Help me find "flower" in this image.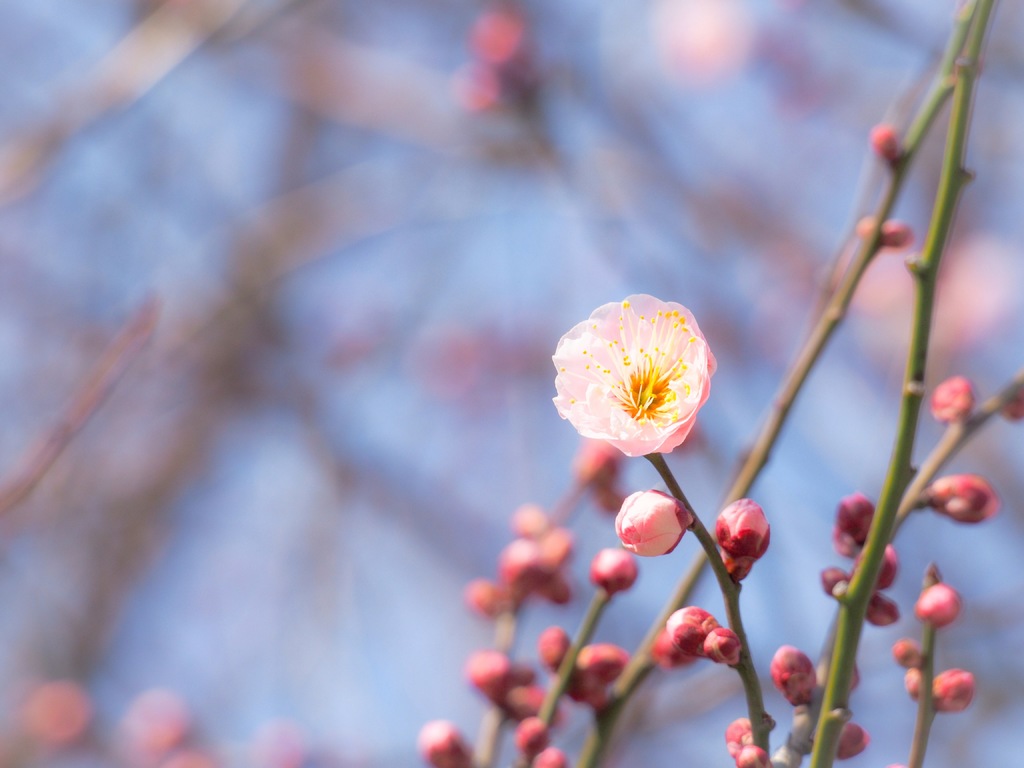
Found it: BBox(584, 545, 636, 595).
